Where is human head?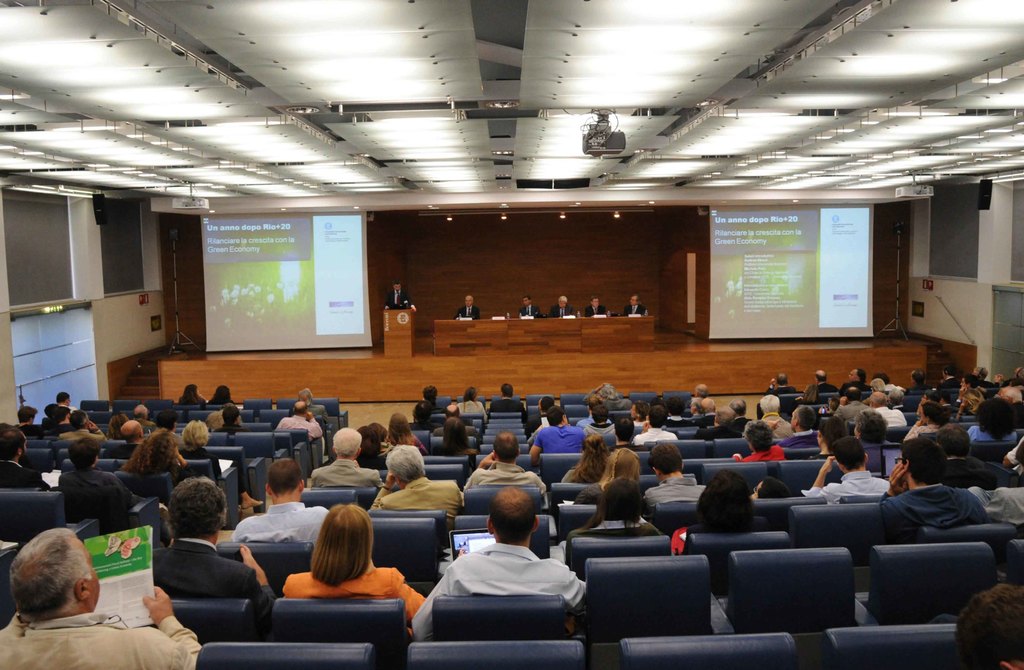
180,421,211,447.
